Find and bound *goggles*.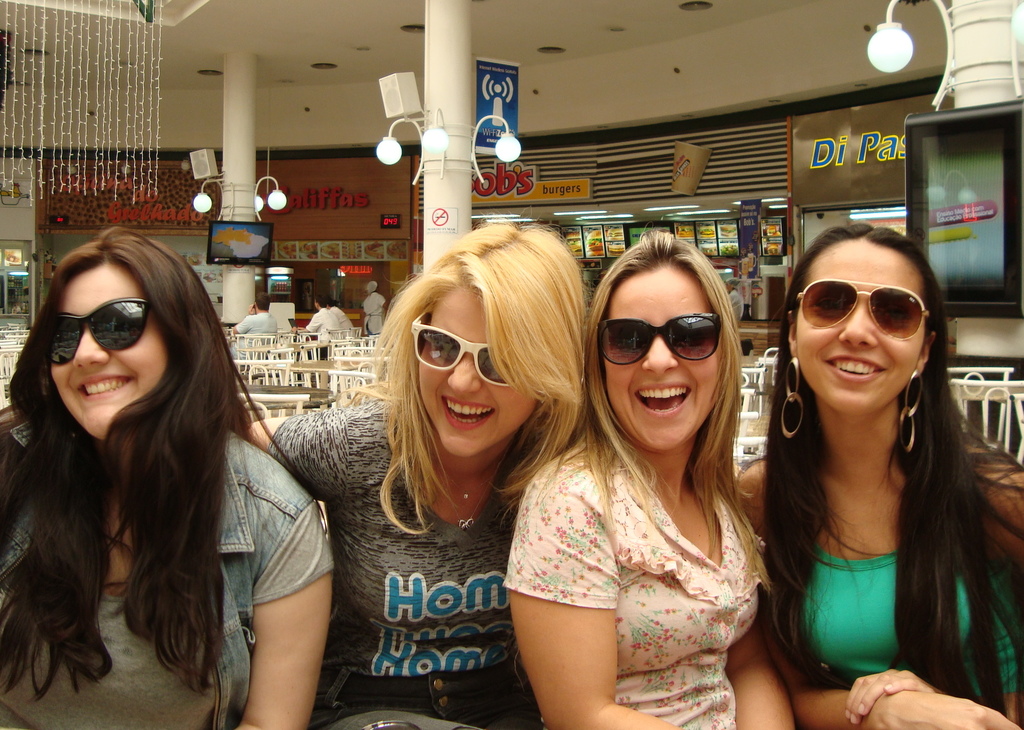
Bound: <bbox>38, 294, 159, 365</bbox>.
